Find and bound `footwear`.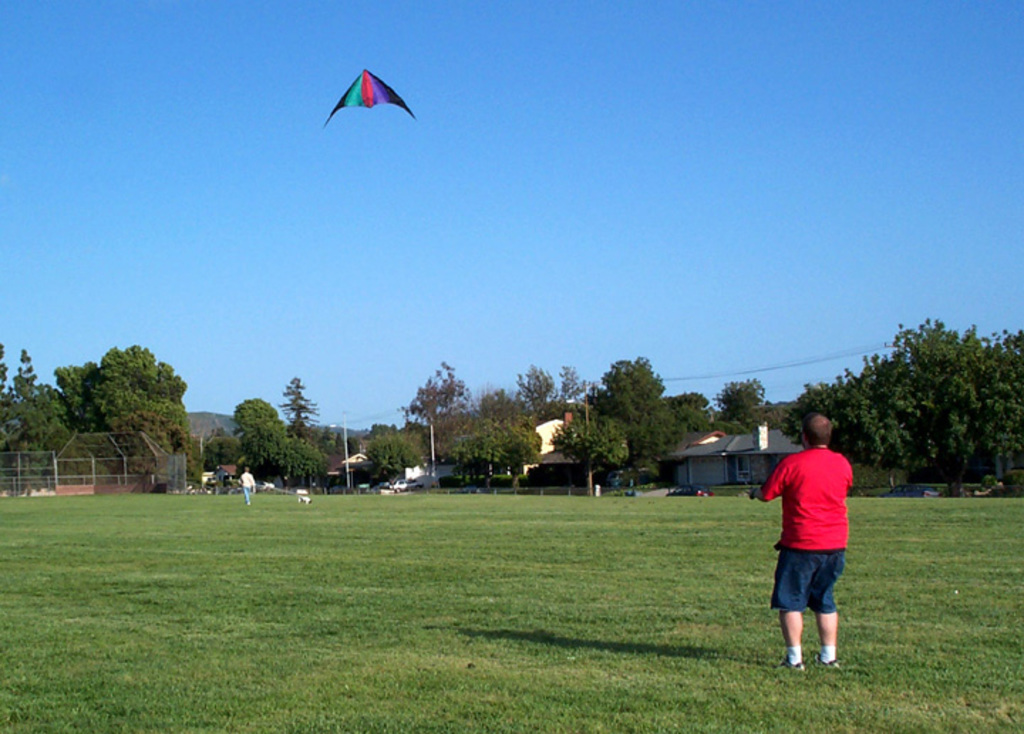
Bound: l=818, t=657, r=843, b=669.
